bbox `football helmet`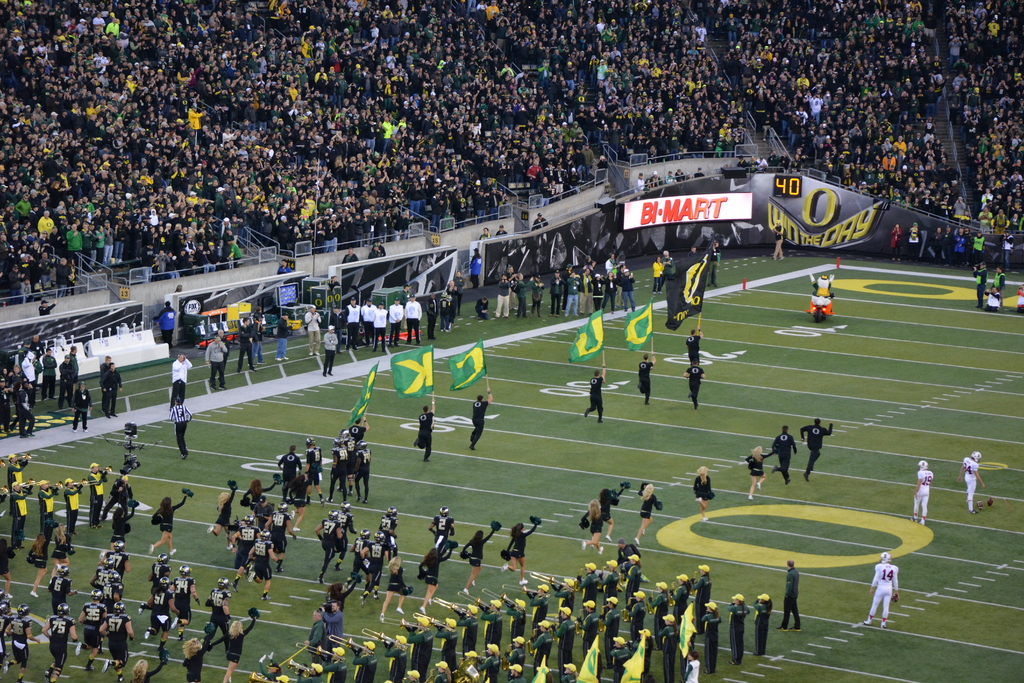
box(56, 604, 71, 615)
